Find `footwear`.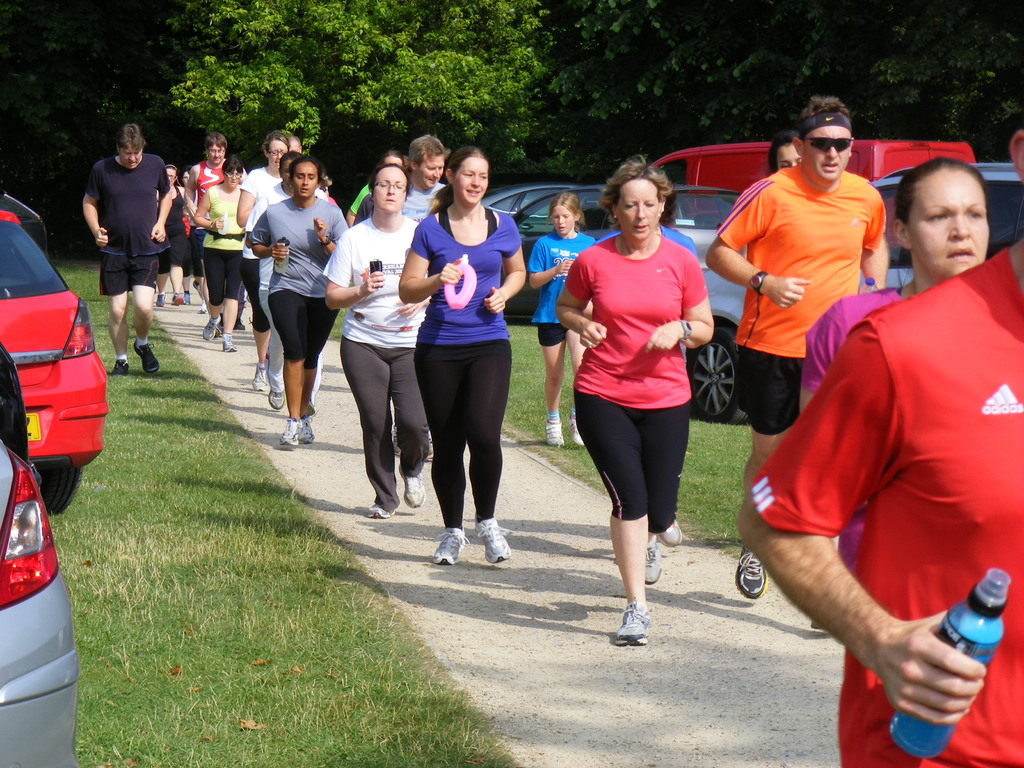
<box>566,420,592,455</box>.
